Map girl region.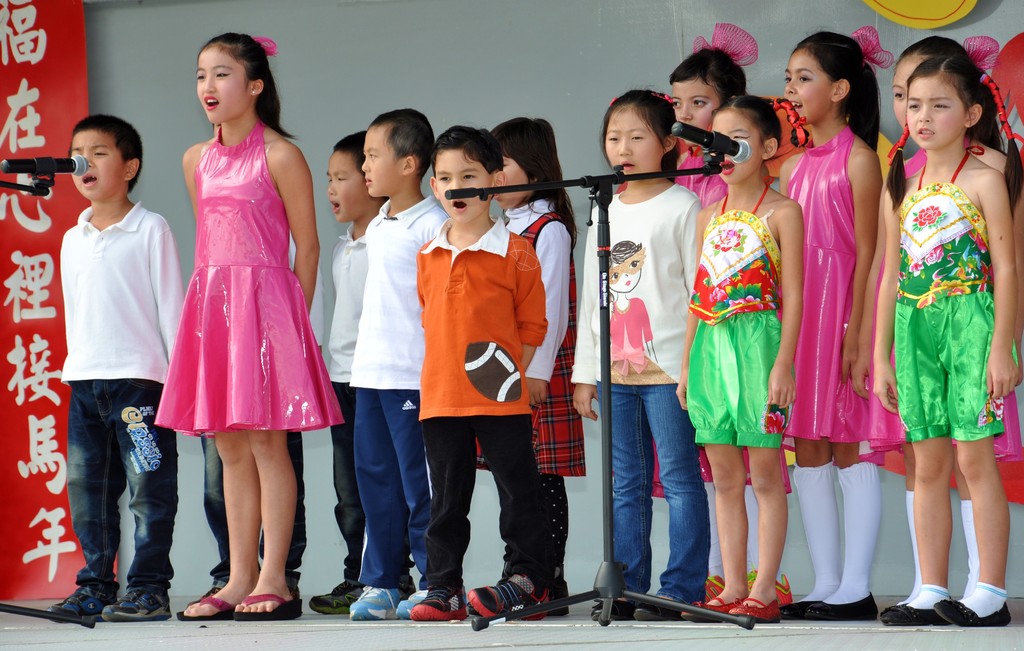
Mapped to (474,109,588,624).
